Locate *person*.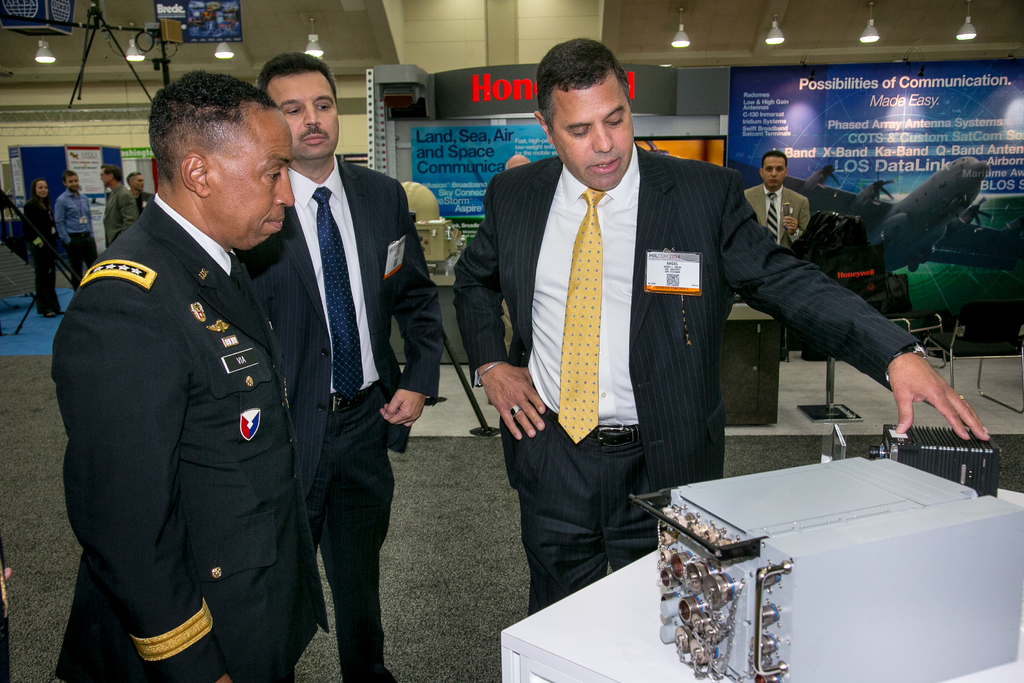
Bounding box: 124 164 157 214.
